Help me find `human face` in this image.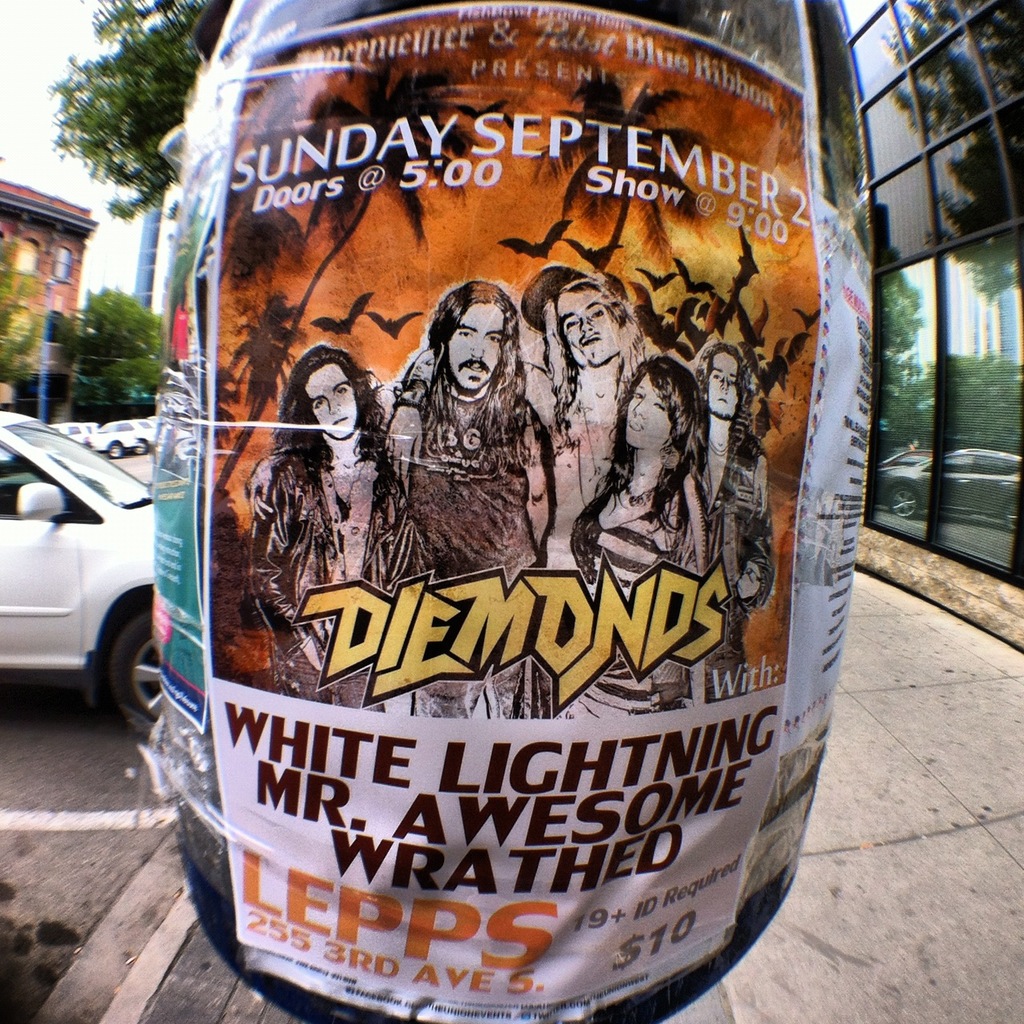
Found it: [301, 364, 359, 438].
